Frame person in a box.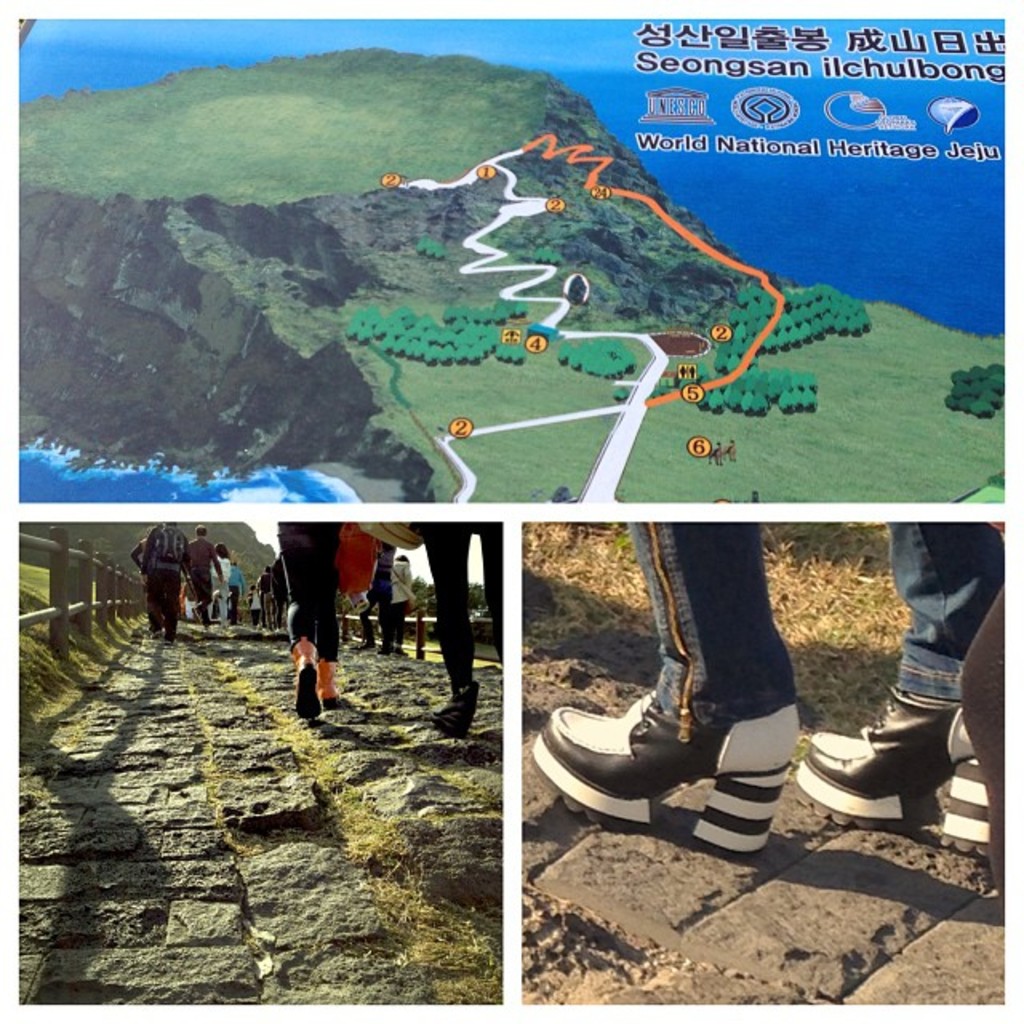
[left=936, top=586, right=1008, bottom=904].
